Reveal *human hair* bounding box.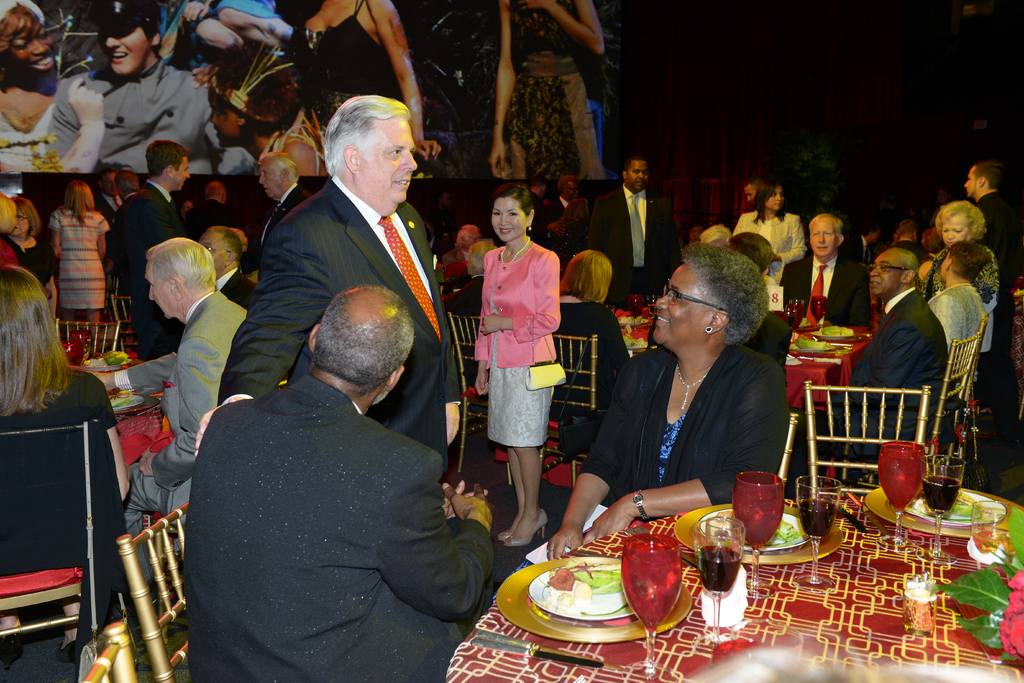
Revealed: 931,199,988,239.
